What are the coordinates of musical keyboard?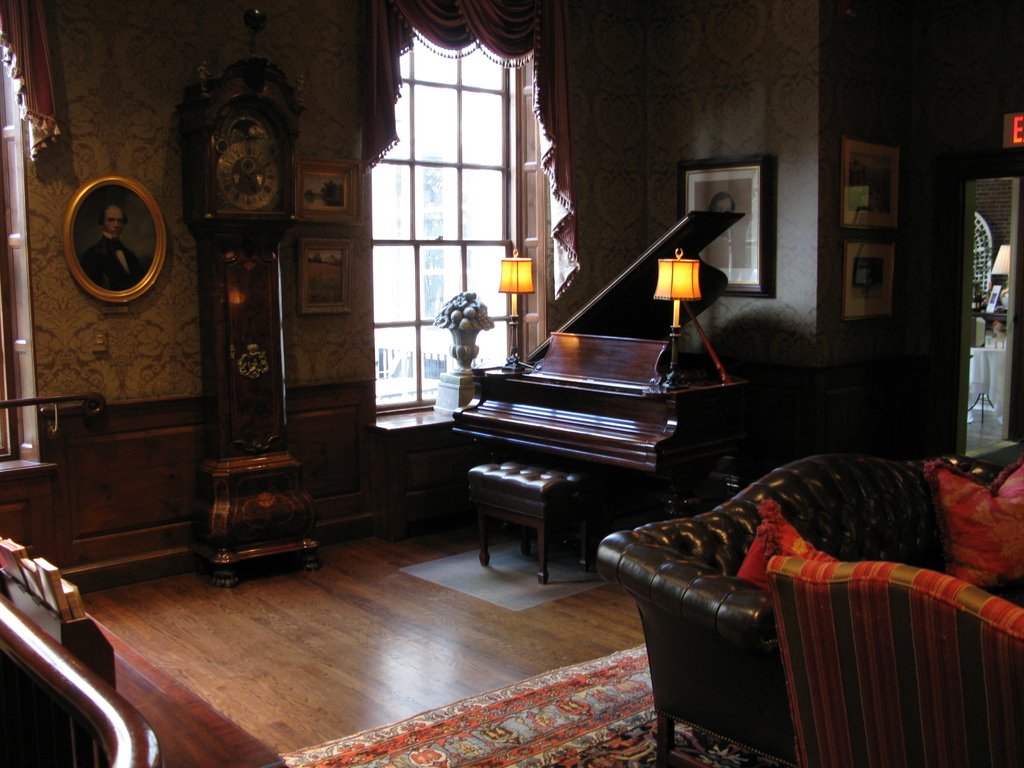
(445, 243, 751, 574).
